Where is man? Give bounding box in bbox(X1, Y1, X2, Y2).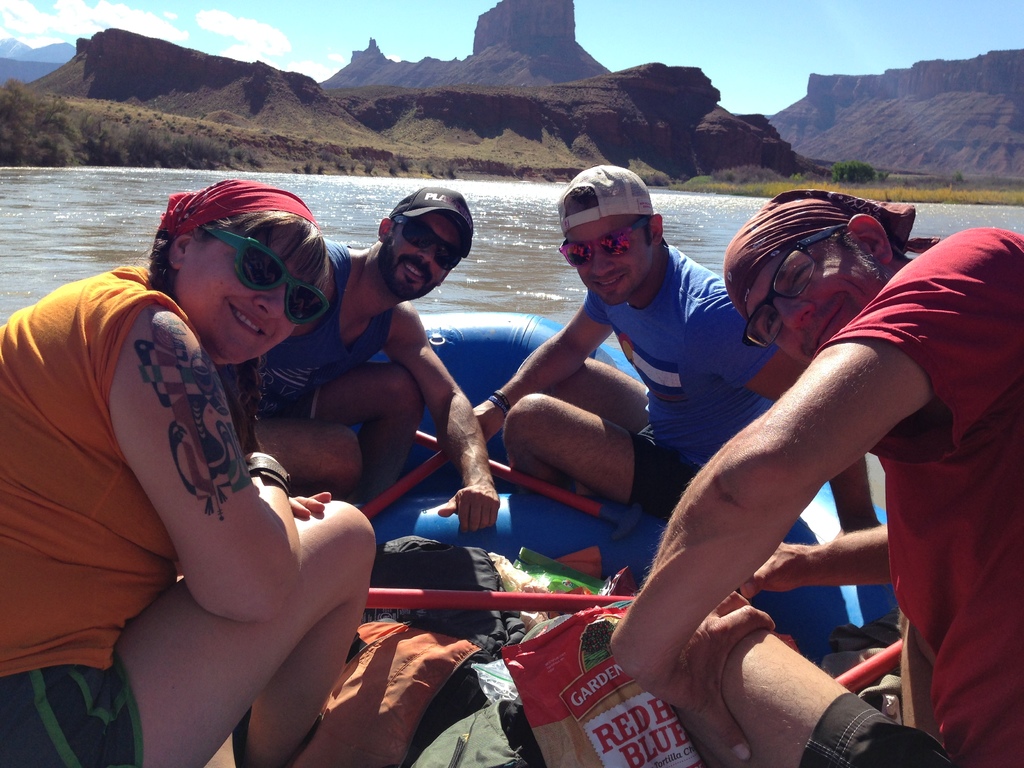
bbox(467, 161, 879, 529).
